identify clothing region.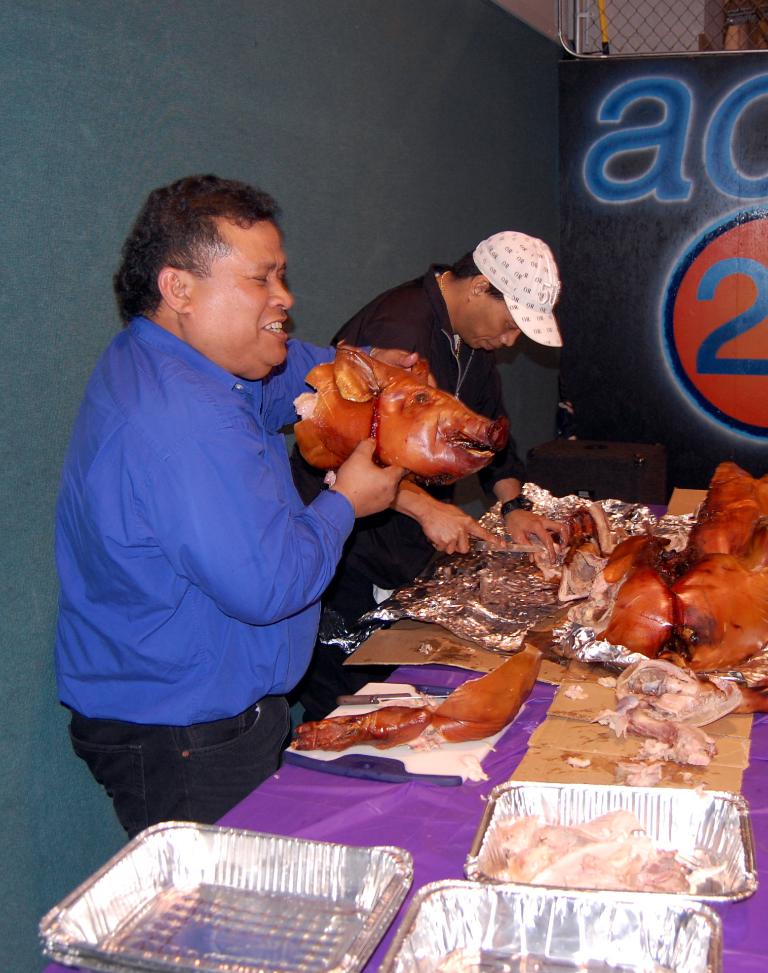
Region: [50, 213, 363, 858].
